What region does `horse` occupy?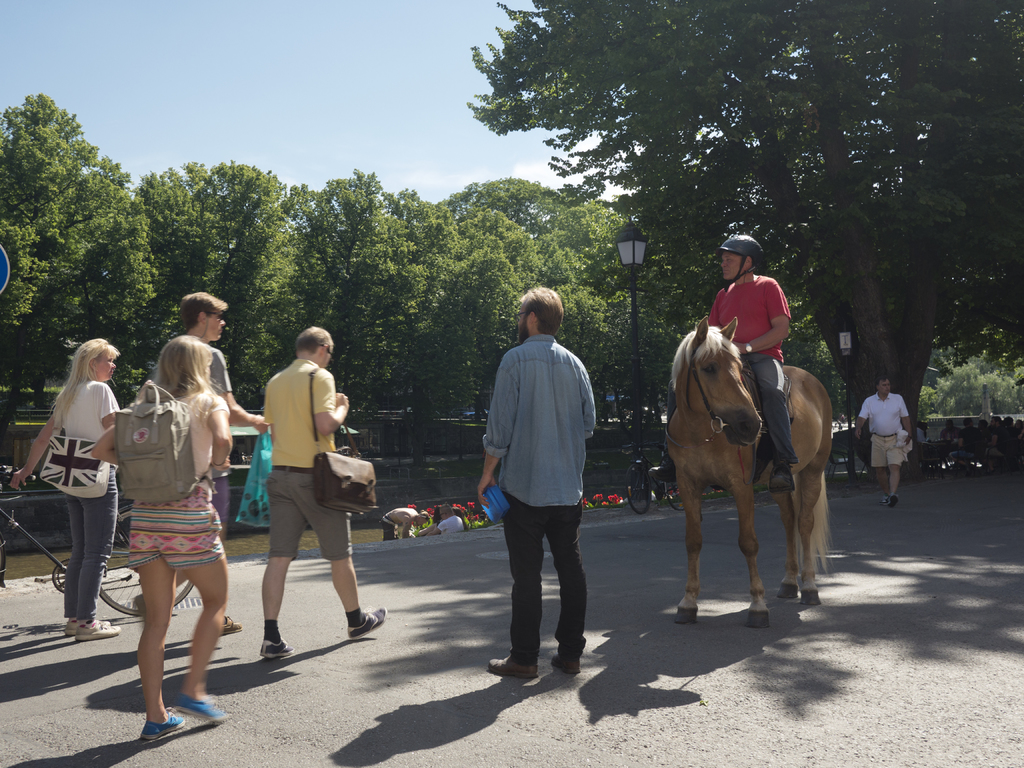
left=662, top=314, right=835, bottom=634.
